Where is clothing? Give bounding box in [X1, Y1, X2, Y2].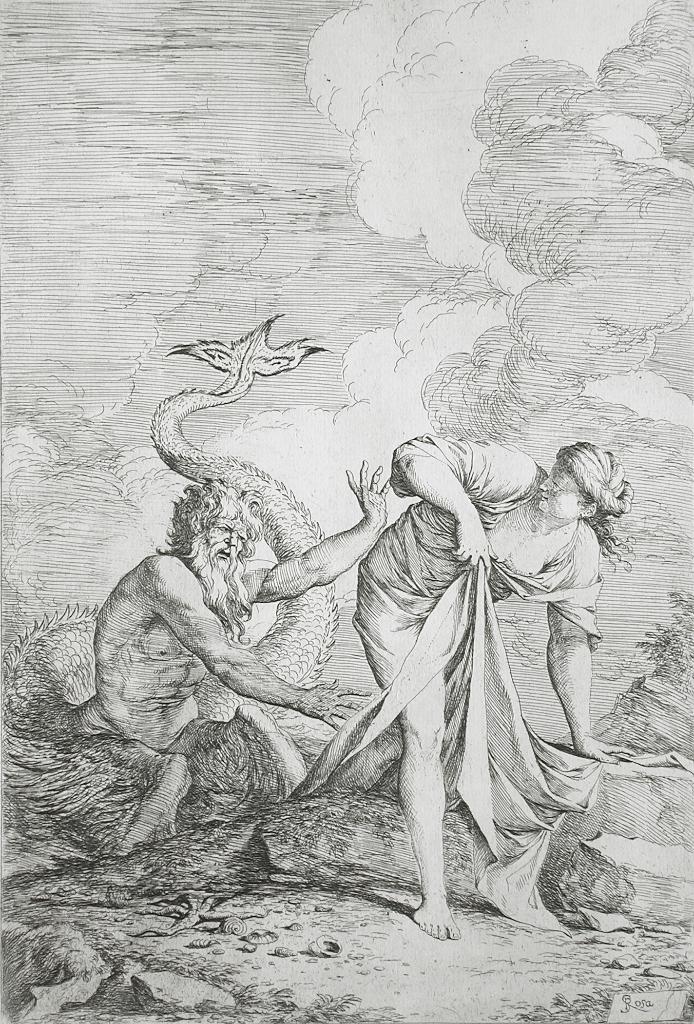
[345, 408, 625, 925].
